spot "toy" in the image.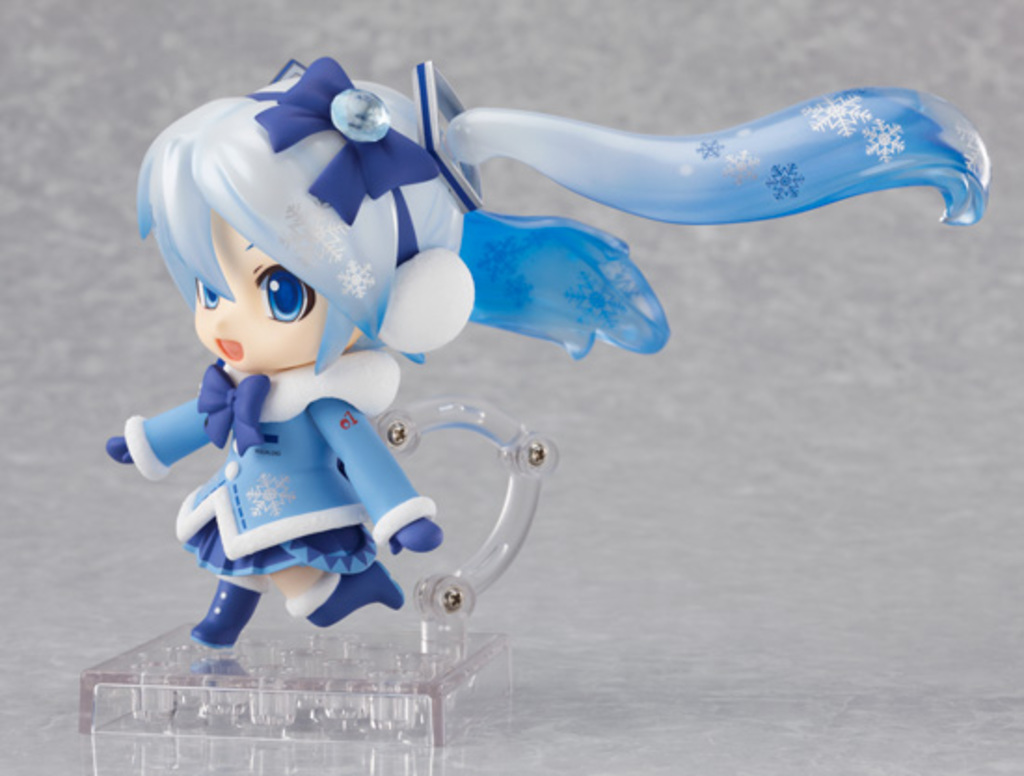
"toy" found at [left=104, top=54, right=782, bottom=705].
